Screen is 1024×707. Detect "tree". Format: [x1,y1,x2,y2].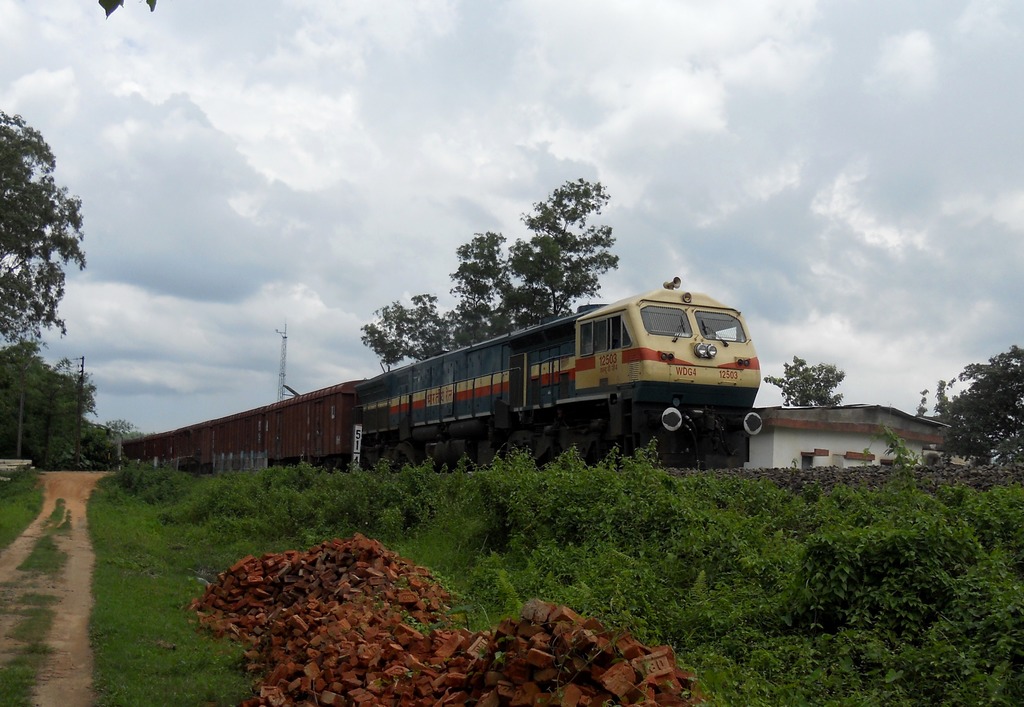
[359,181,615,358].
